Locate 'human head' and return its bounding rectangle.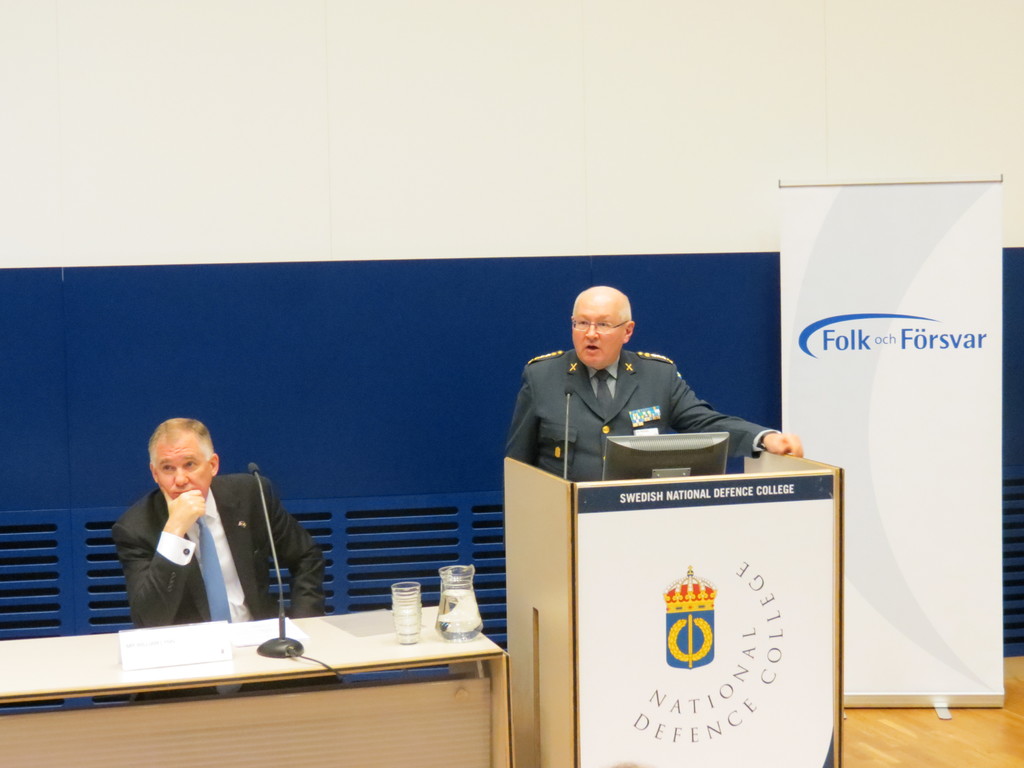
563,282,654,378.
